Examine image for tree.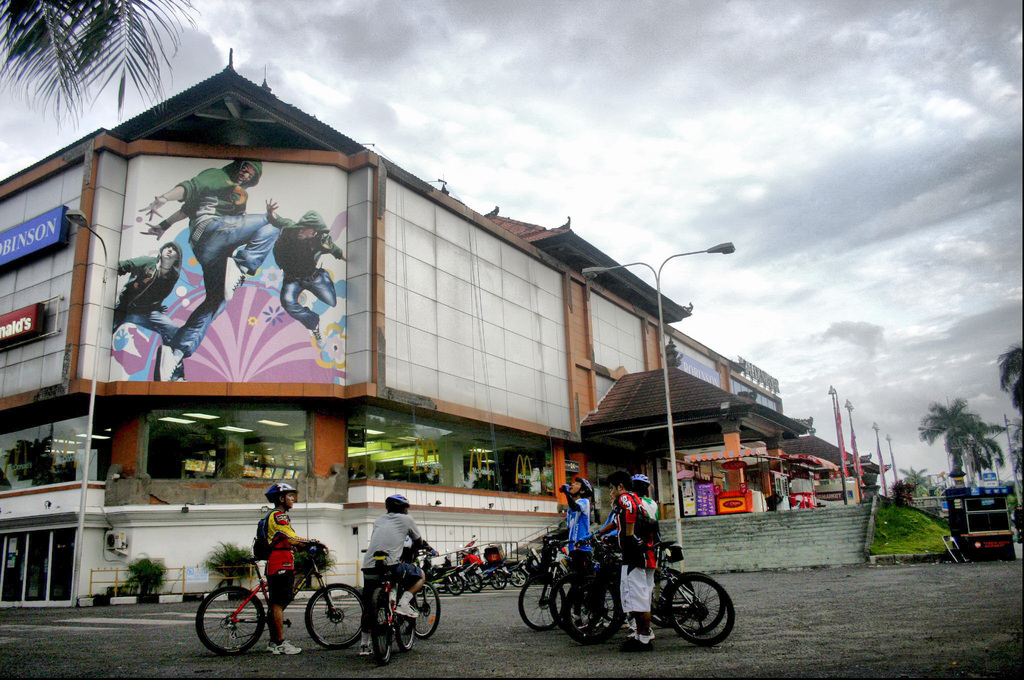
Examination result: <region>916, 400, 1005, 501</region>.
